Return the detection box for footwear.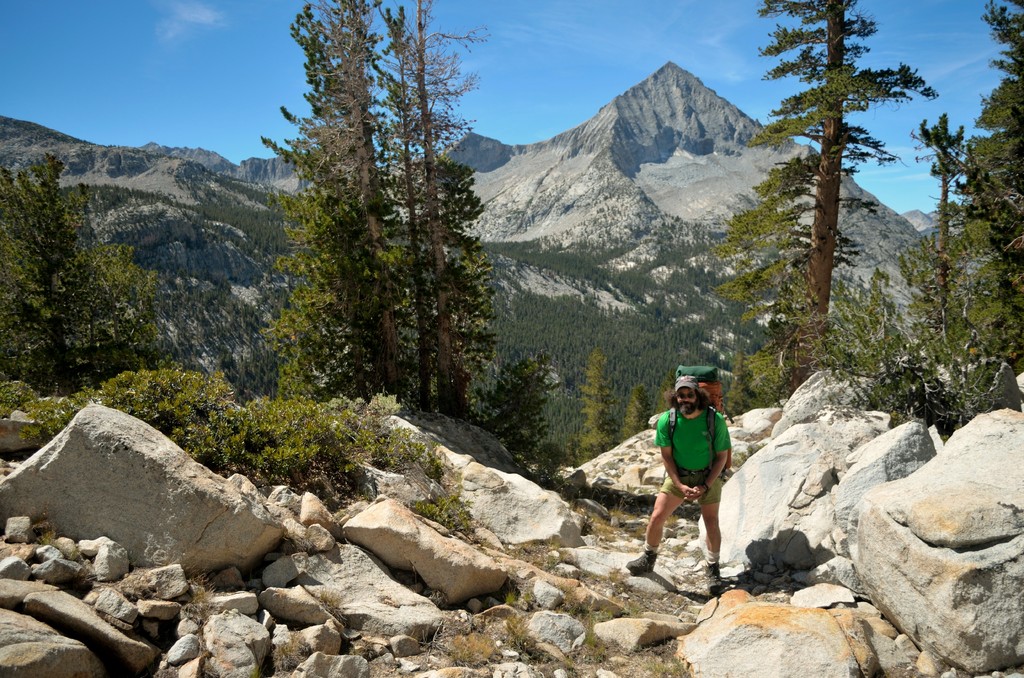
box(626, 549, 657, 577).
